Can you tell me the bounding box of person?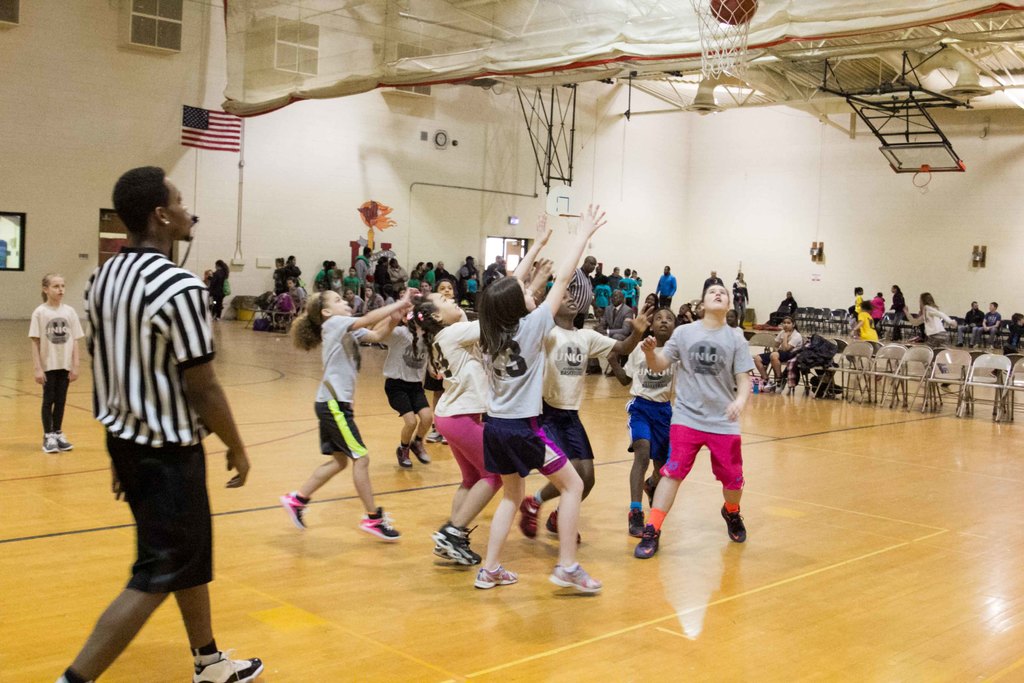
877/292/879/324.
